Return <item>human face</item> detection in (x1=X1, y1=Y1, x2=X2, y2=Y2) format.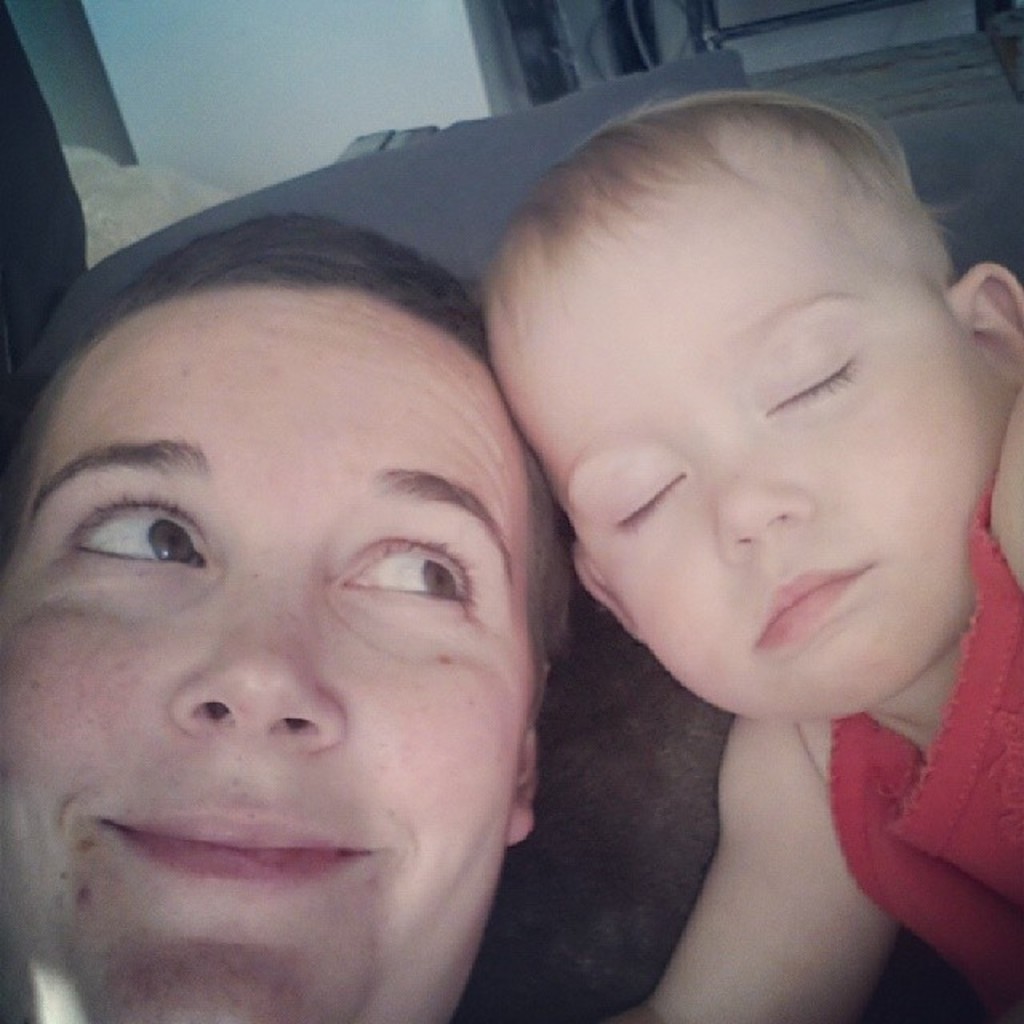
(x1=0, y1=286, x2=541, y2=1022).
